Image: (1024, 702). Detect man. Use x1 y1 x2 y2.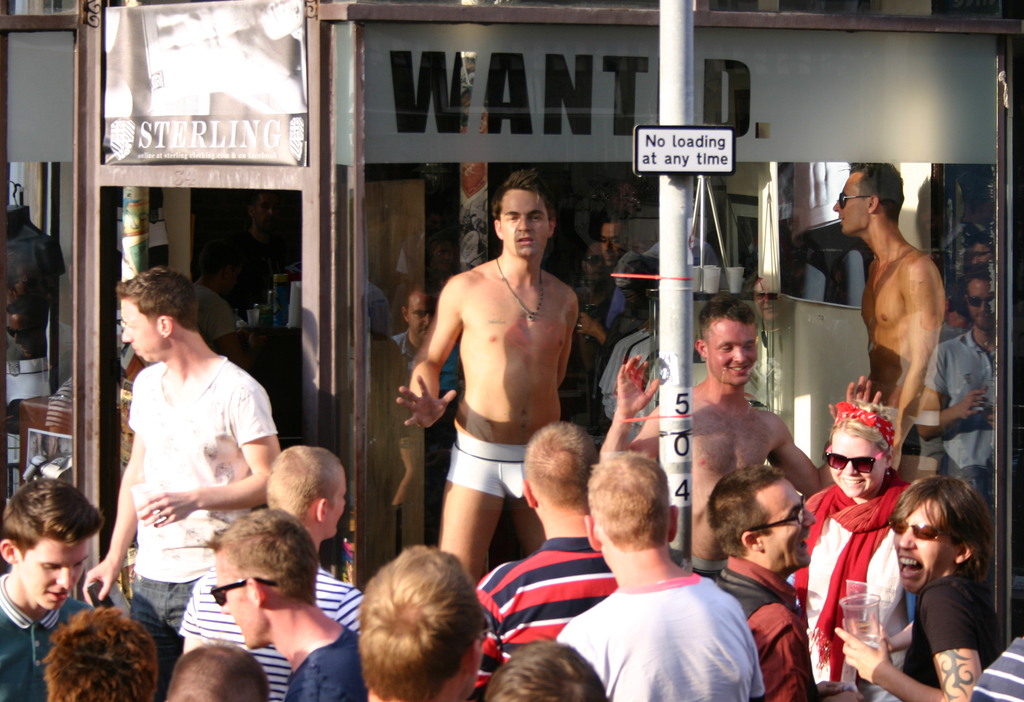
0 475 105 701.
